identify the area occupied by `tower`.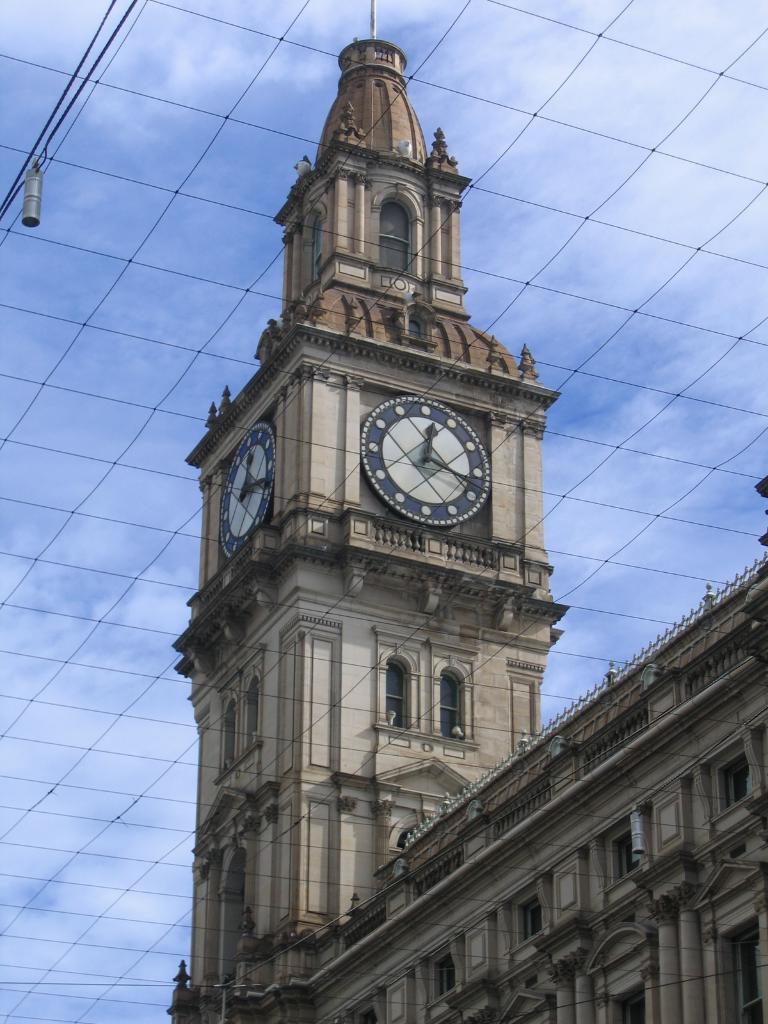
Area: 183,0,597,977.
